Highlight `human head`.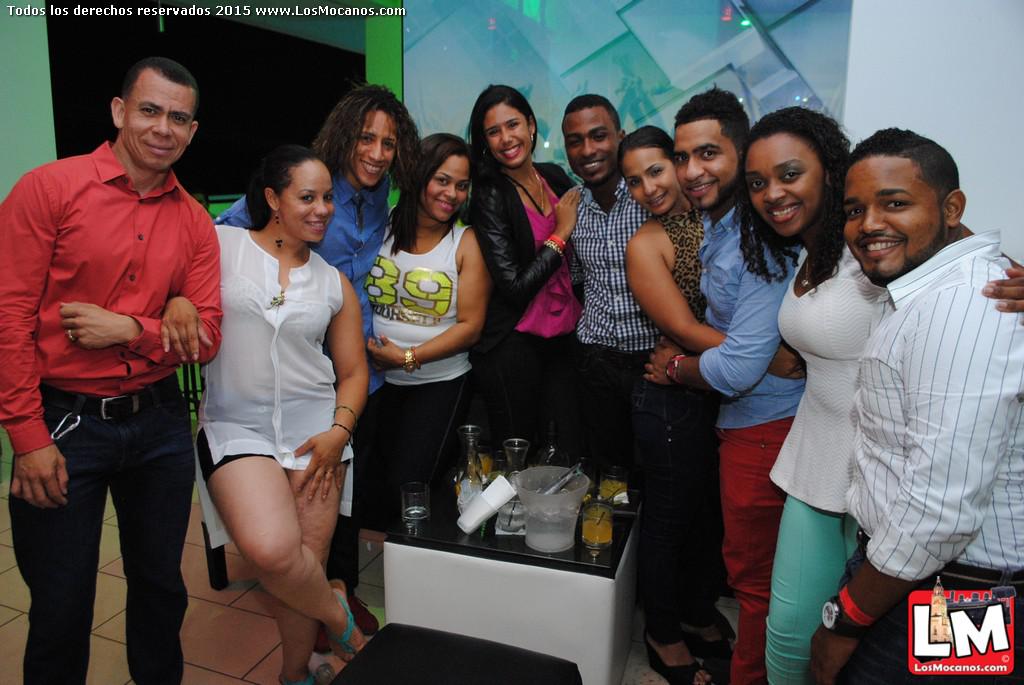
Highlighted region: box=[732, 110, 852, 242].
